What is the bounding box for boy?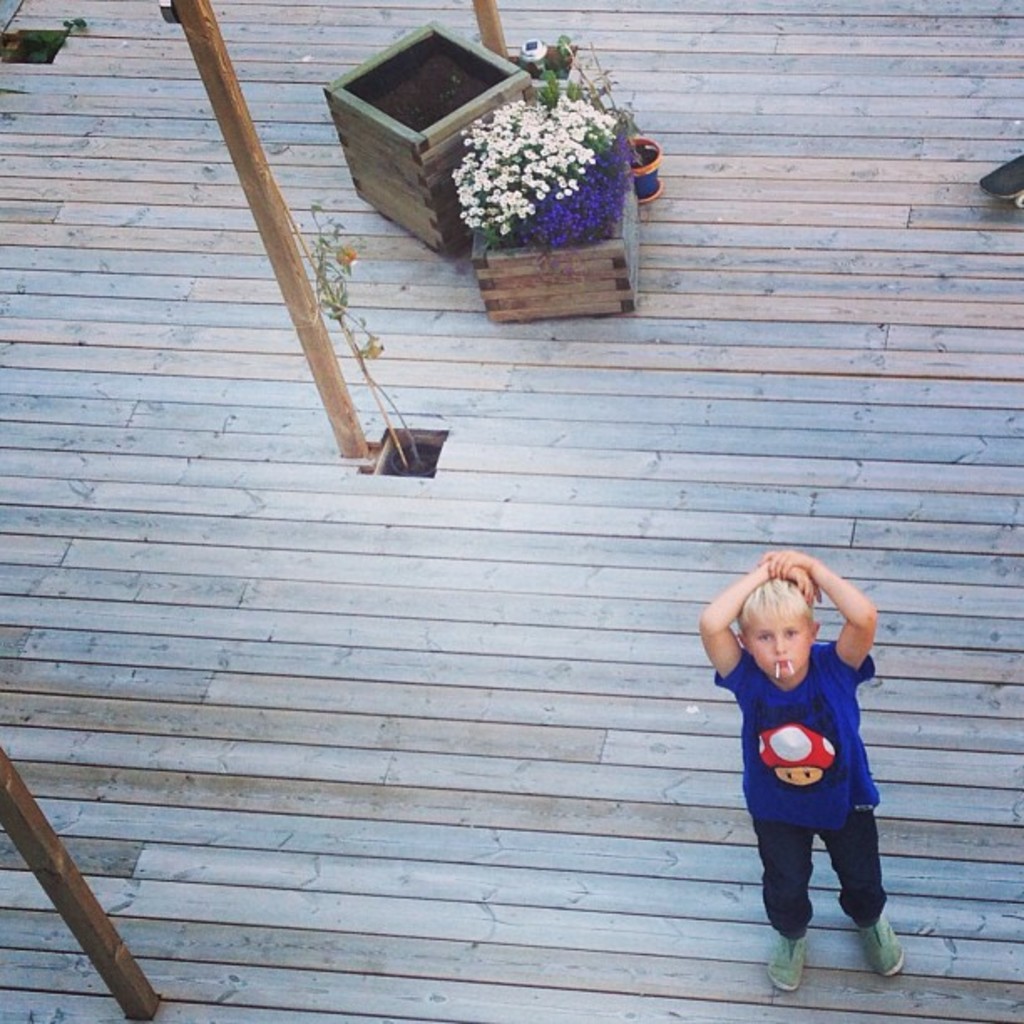
region(718, 515, 909, 1007).
